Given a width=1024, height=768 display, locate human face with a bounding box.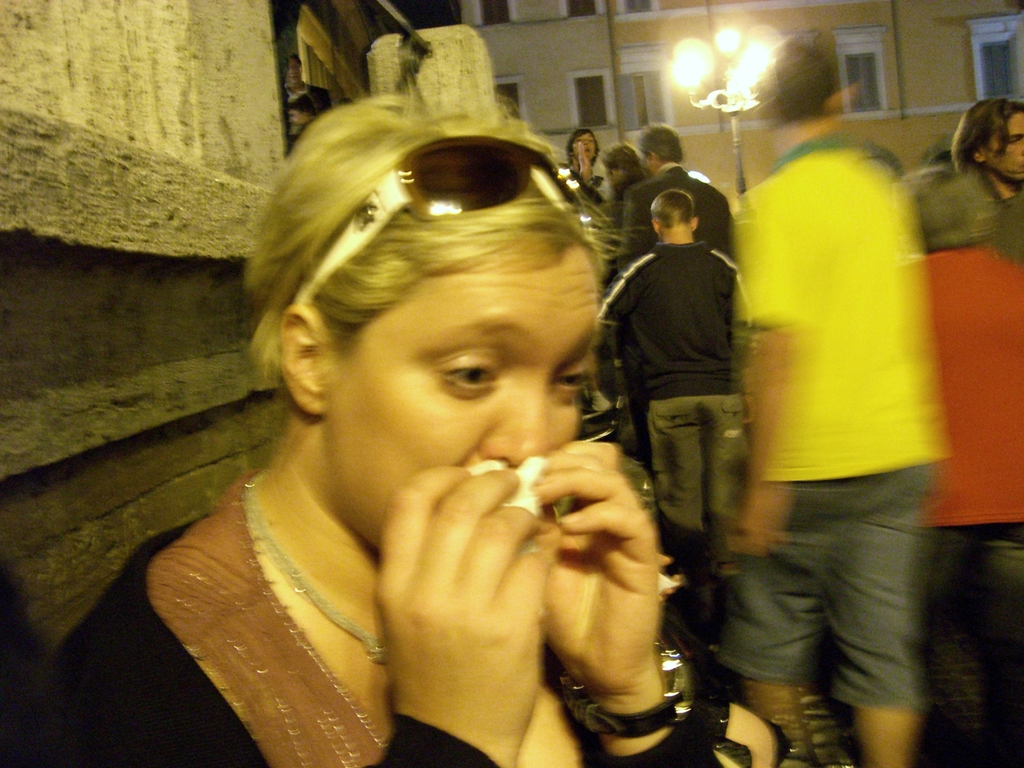
Located: 323,247,607,552.
